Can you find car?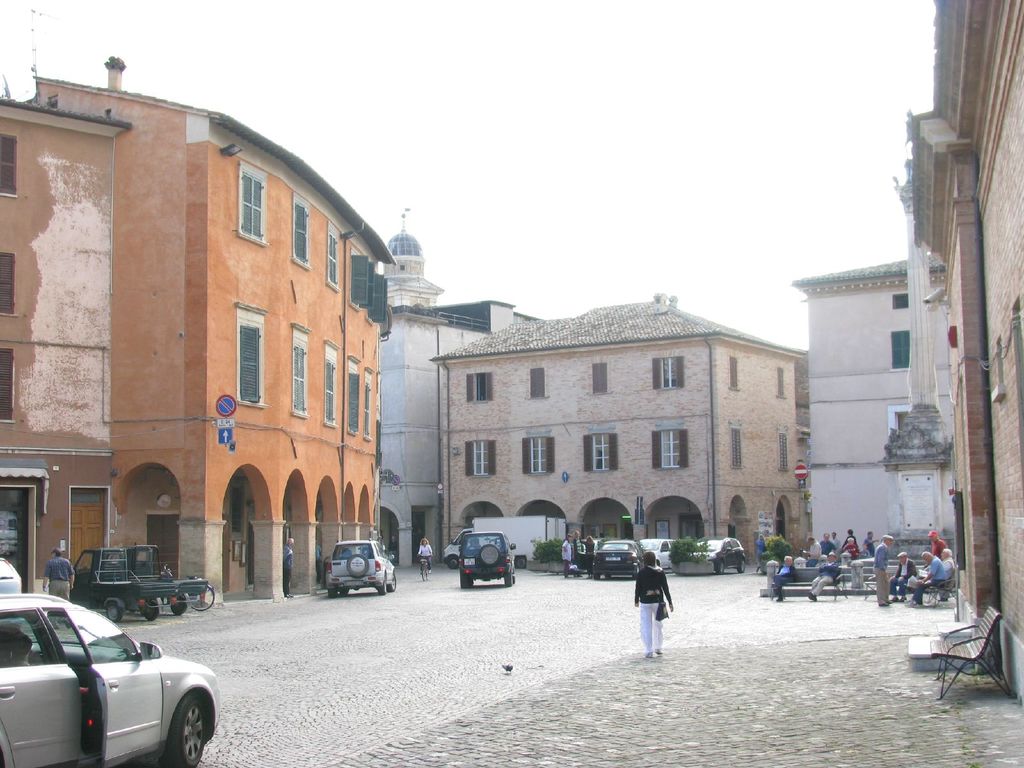
Yes, bounding box: (3,595,214,766).
